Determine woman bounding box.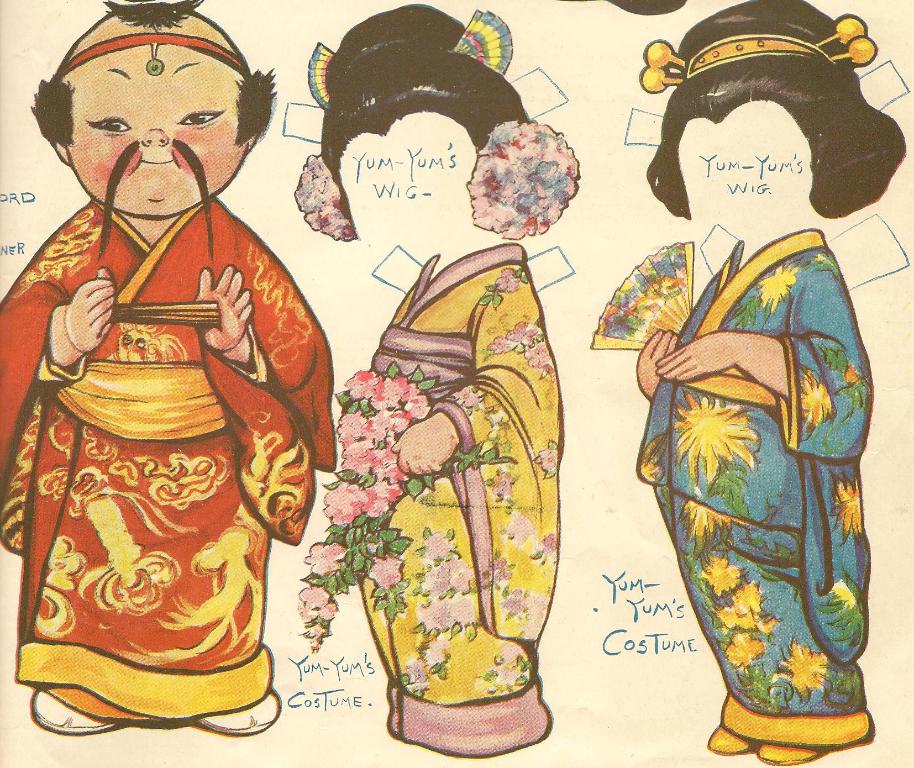
Determined: bbox=(612, 110, 893, 751).
